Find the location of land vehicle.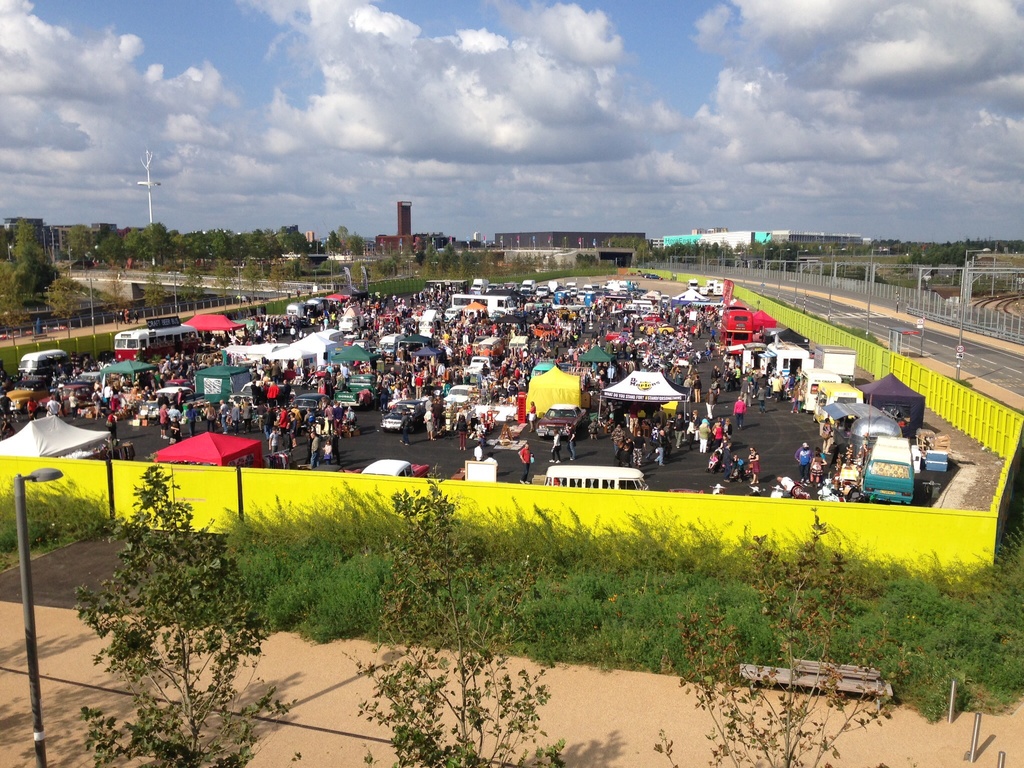
Location: pyautogui.locateOnScreen(710, 280, 729, 297).
